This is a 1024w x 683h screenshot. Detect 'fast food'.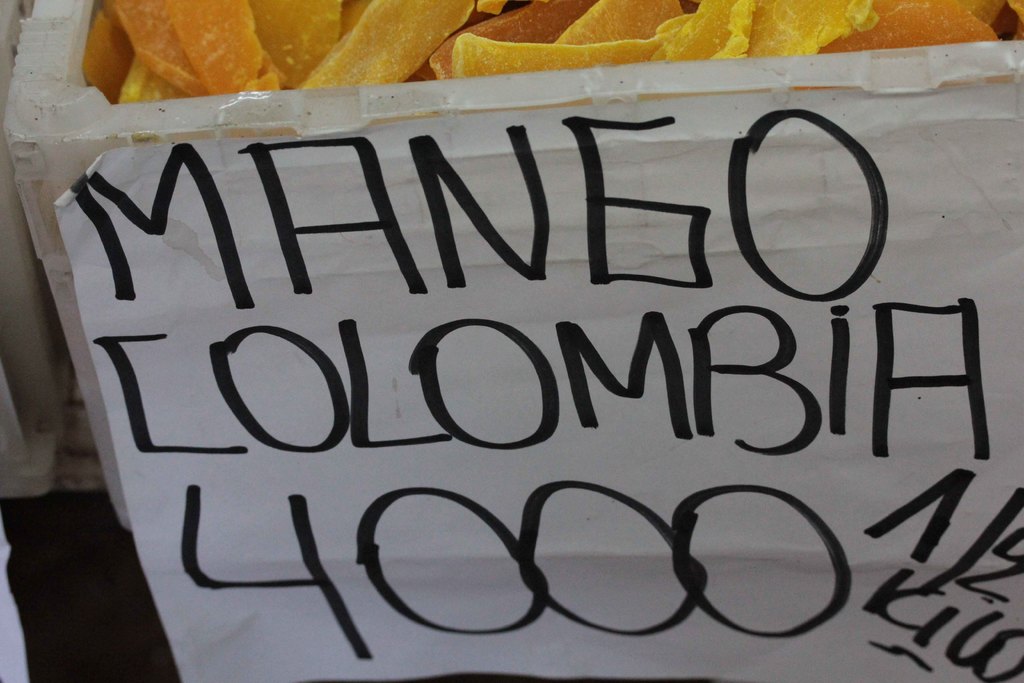
(79, 0, 1021, 101).
